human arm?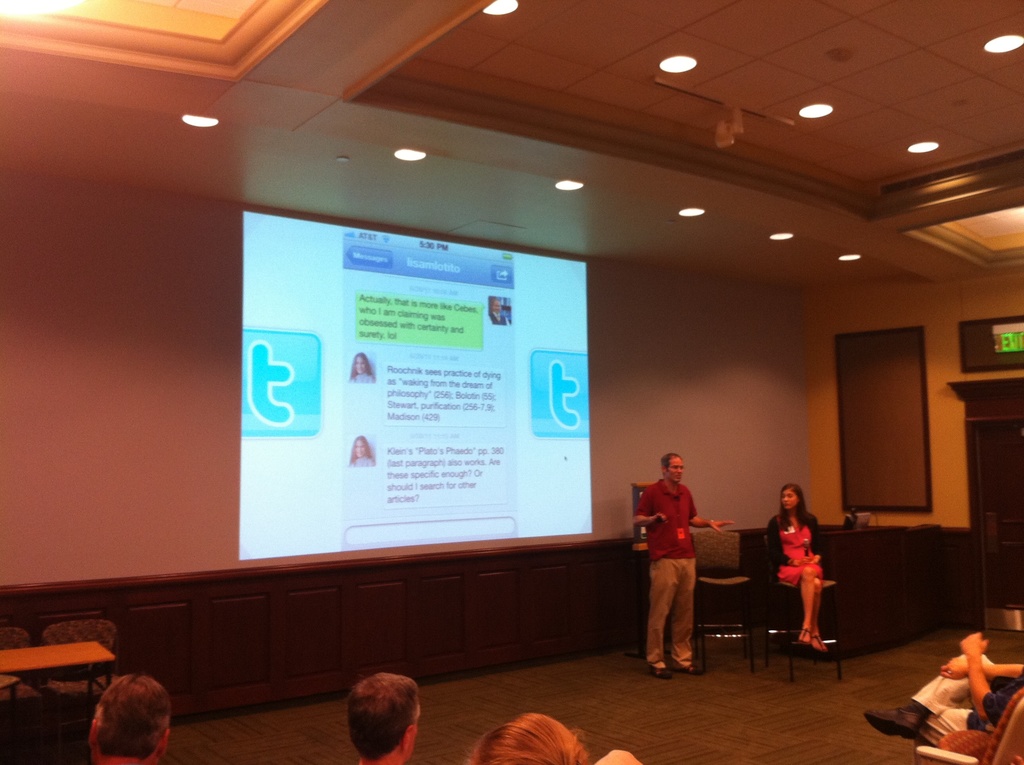
<box>809,528,826,558</box>
